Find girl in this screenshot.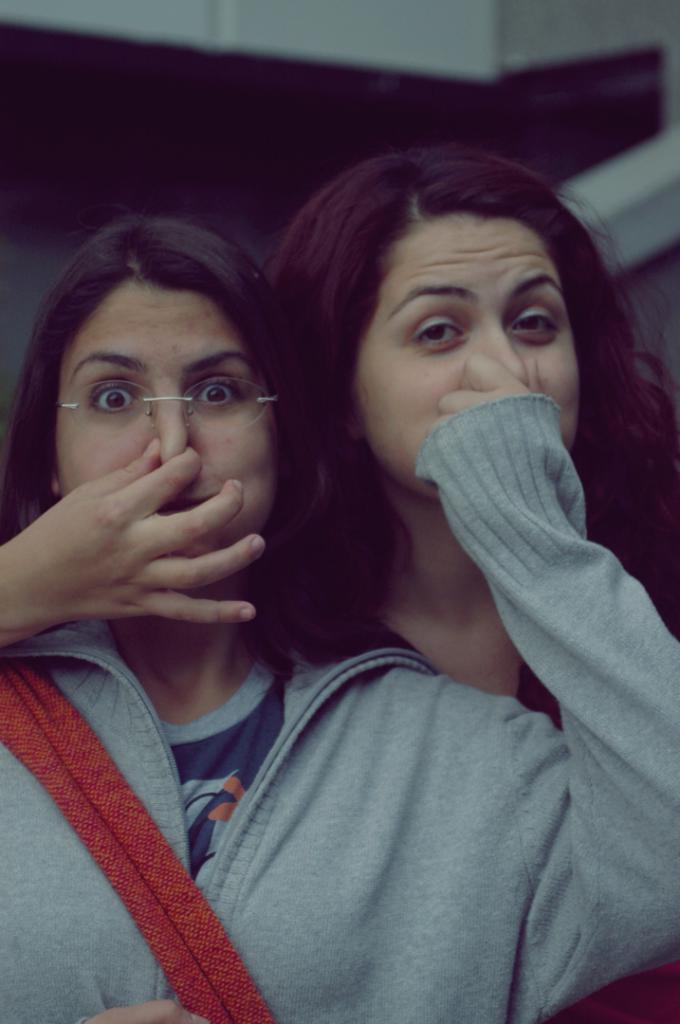
The bounding box for girl is bbox=(0, 137, 679, 1023).
